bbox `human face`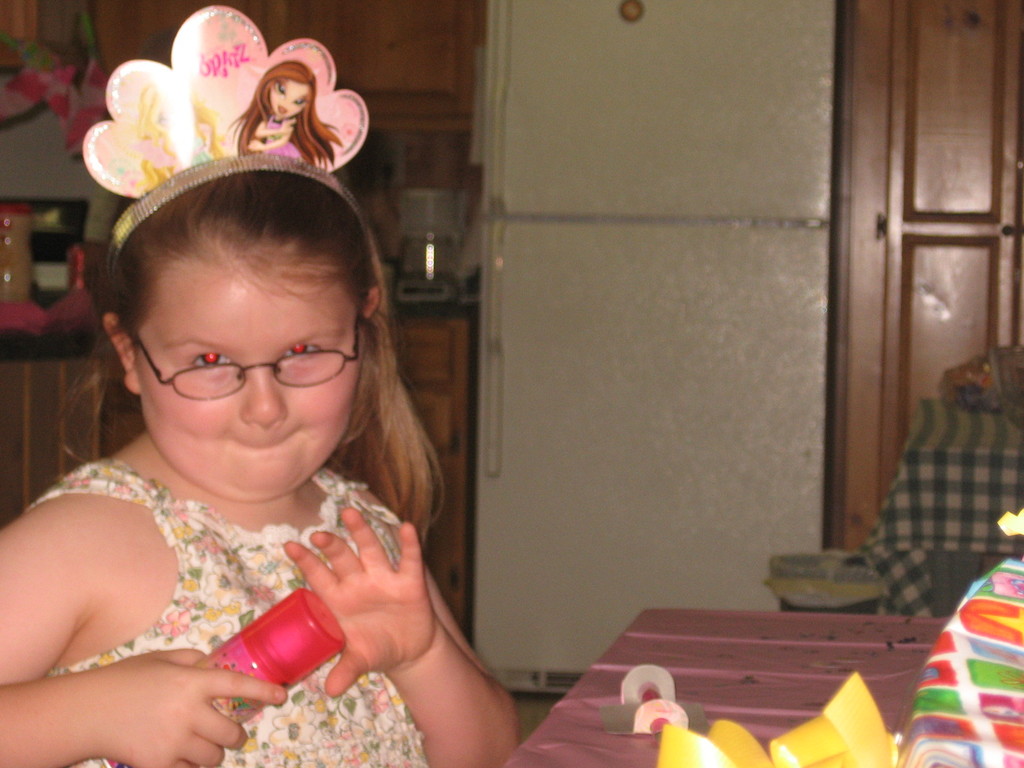
271:78:313:120
